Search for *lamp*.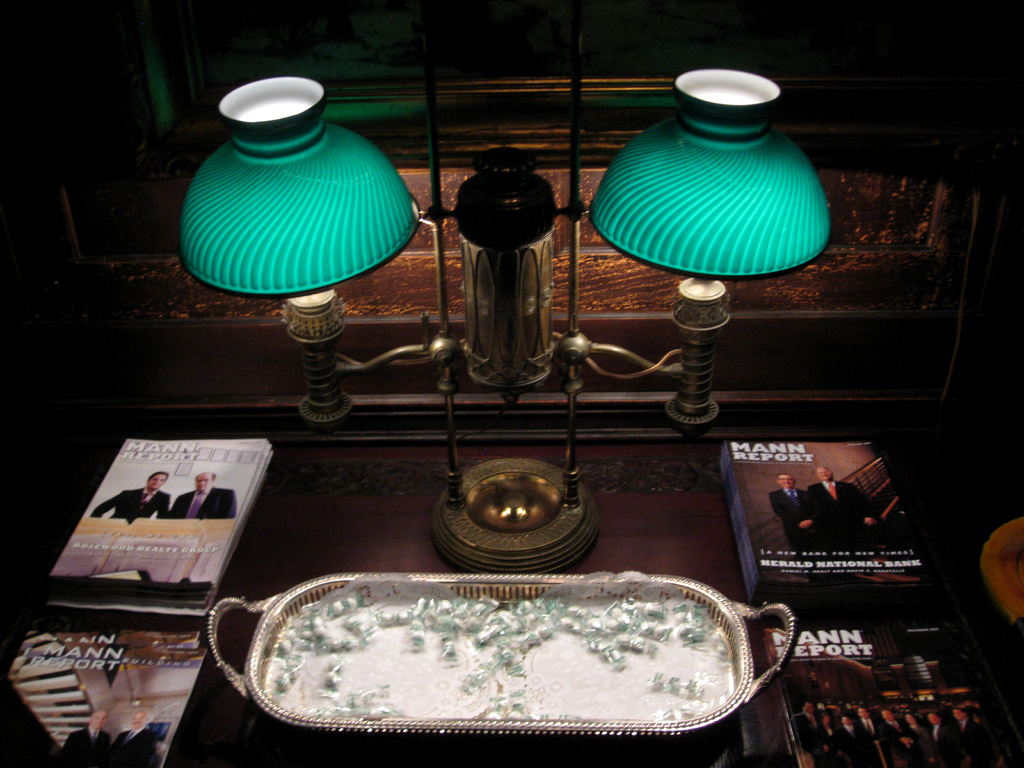
Found at [left=600, top=45, right=840, bottom=406].
